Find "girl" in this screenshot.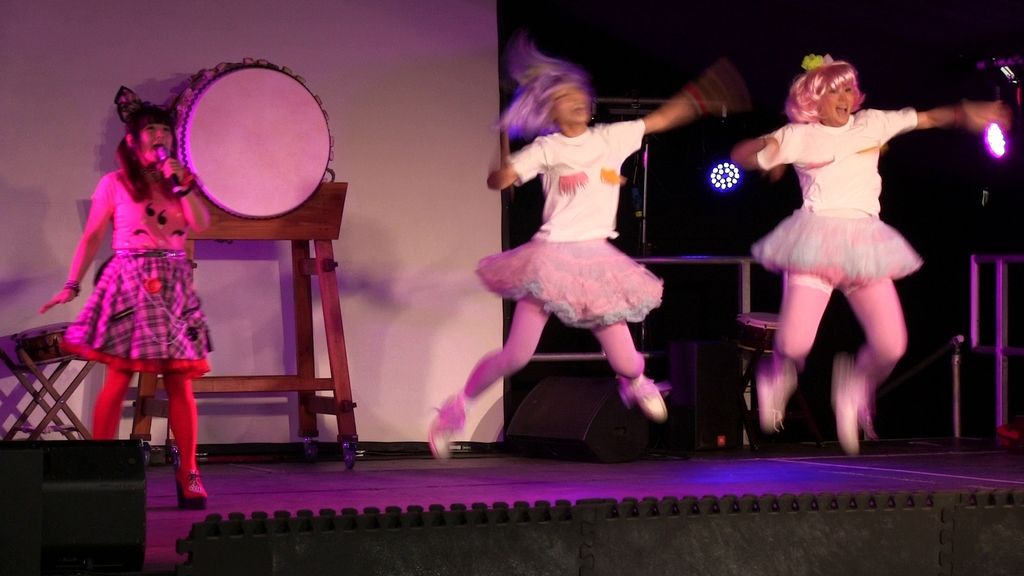
The bounding box for "girl" is <region>730, 53, 1012, 456</region>.
